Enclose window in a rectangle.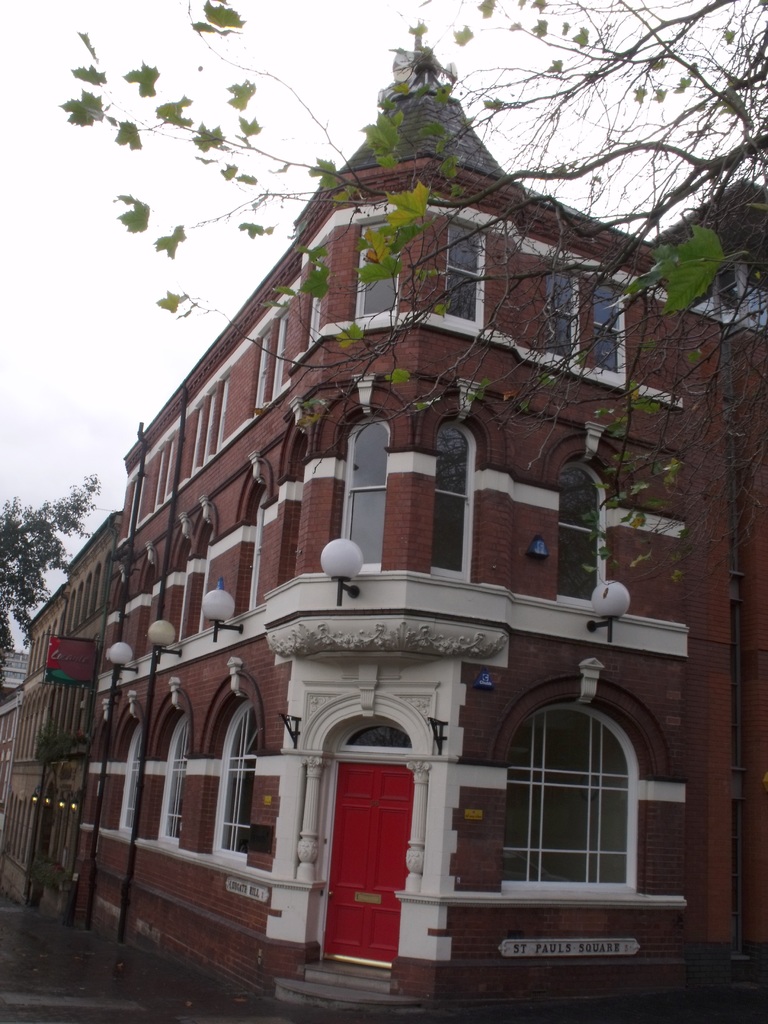
Rect(100, 707, 139, 840).
